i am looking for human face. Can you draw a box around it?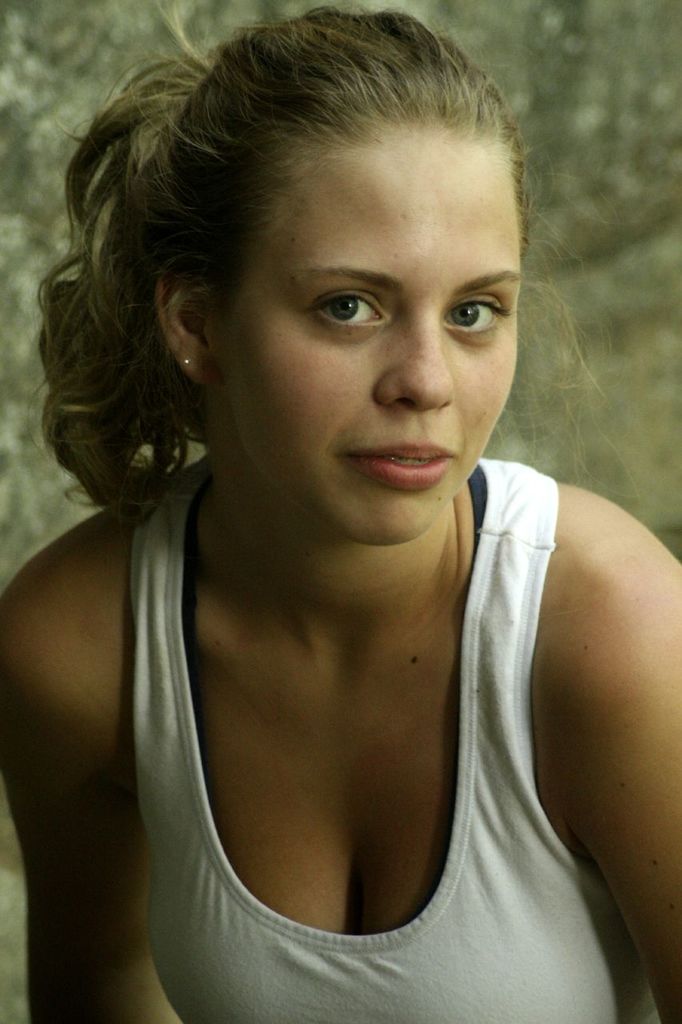
Sure, the bounding box is (x1=215, y1=147, x2=525, y2=554).
